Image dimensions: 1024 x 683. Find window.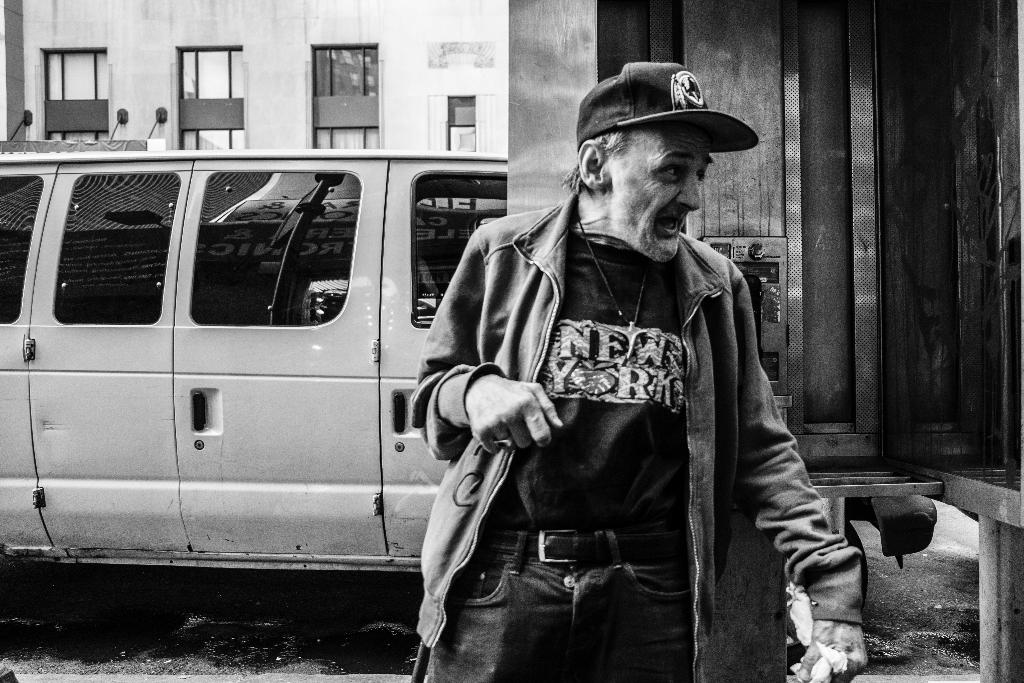
[174,45,246,151].
